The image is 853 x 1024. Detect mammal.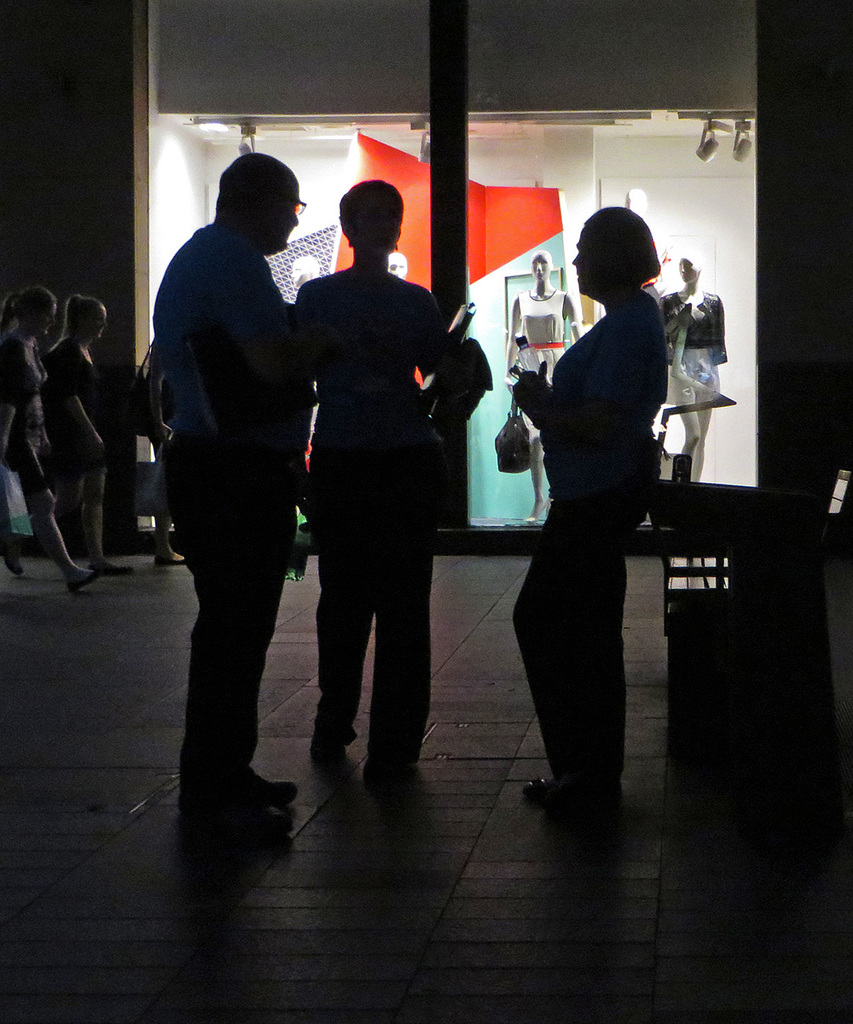
Detection: x1=391 y1=252 x2=409 y2=276.
